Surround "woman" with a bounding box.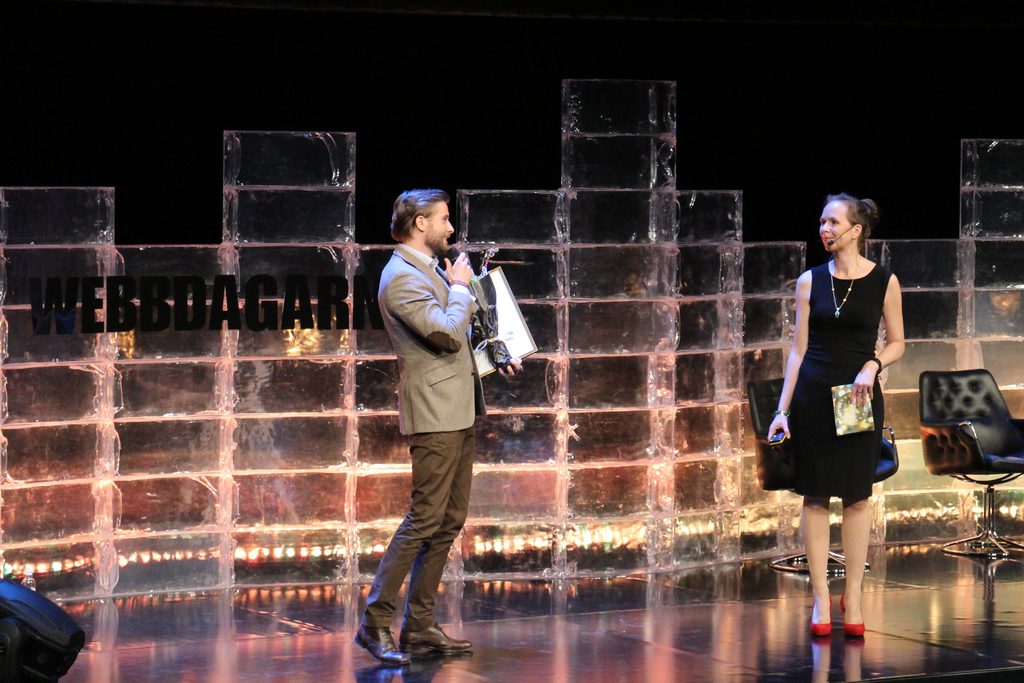
(left=769, top=195, right=908, bottom=641).
